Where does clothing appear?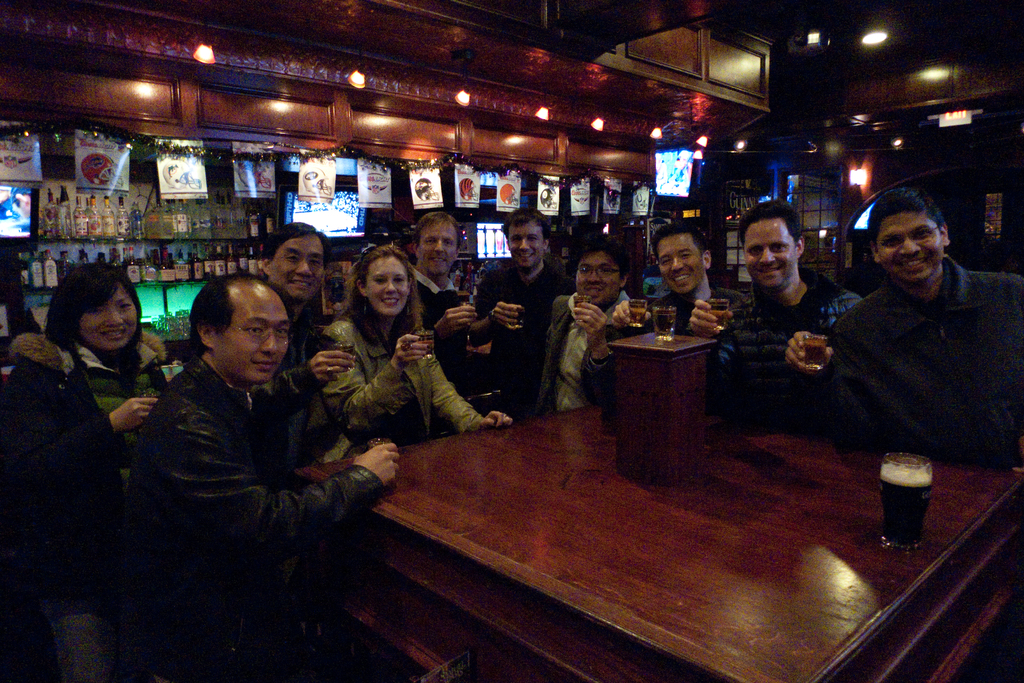
Appears at [533,289,636,414].
